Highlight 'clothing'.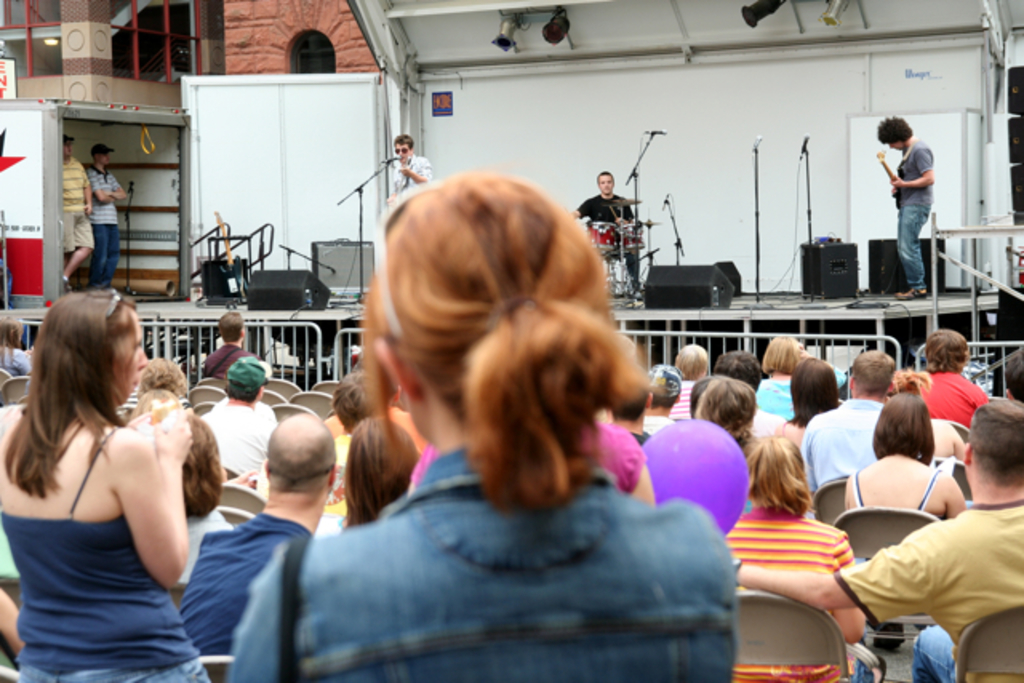
Highlighted region: left=898, top=611, right=965, bottom=681.
